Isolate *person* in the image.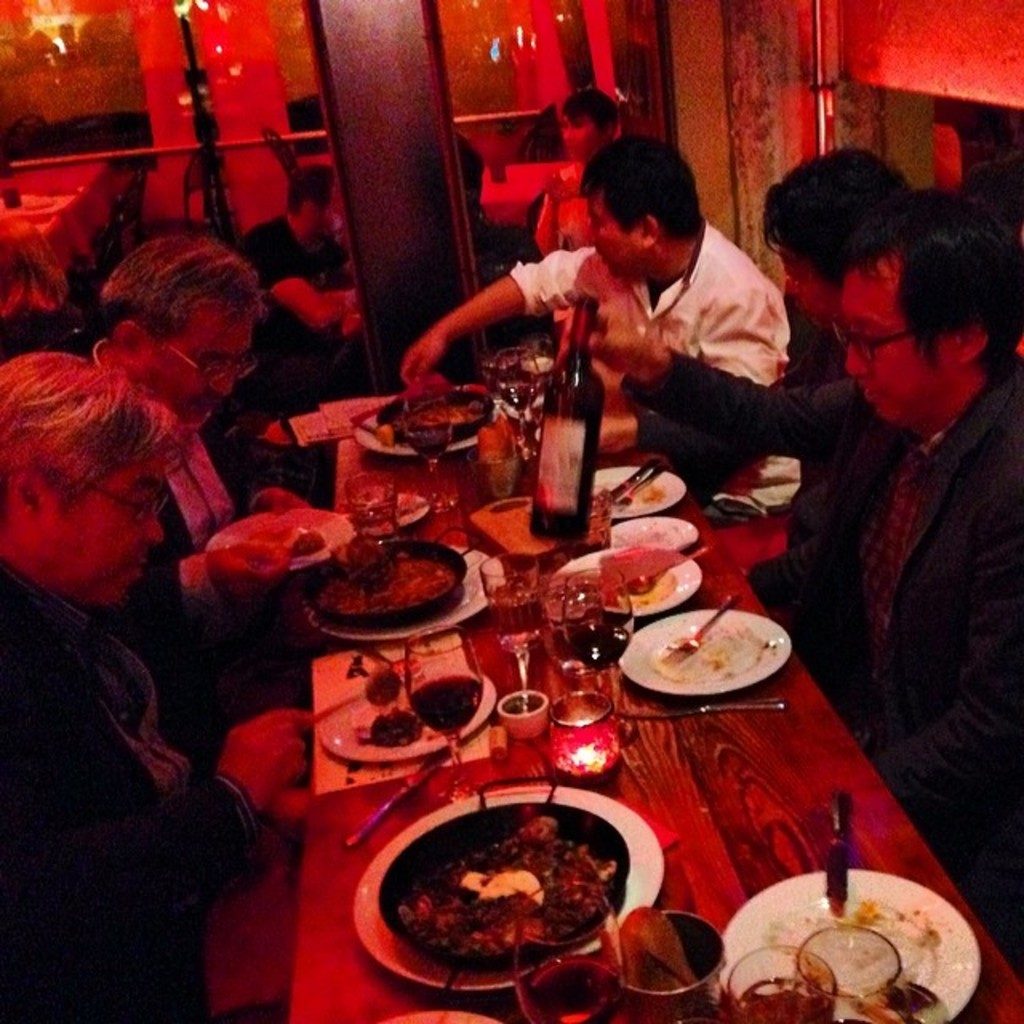
Isolated region: l=45, t=240, r=366, b=771.
